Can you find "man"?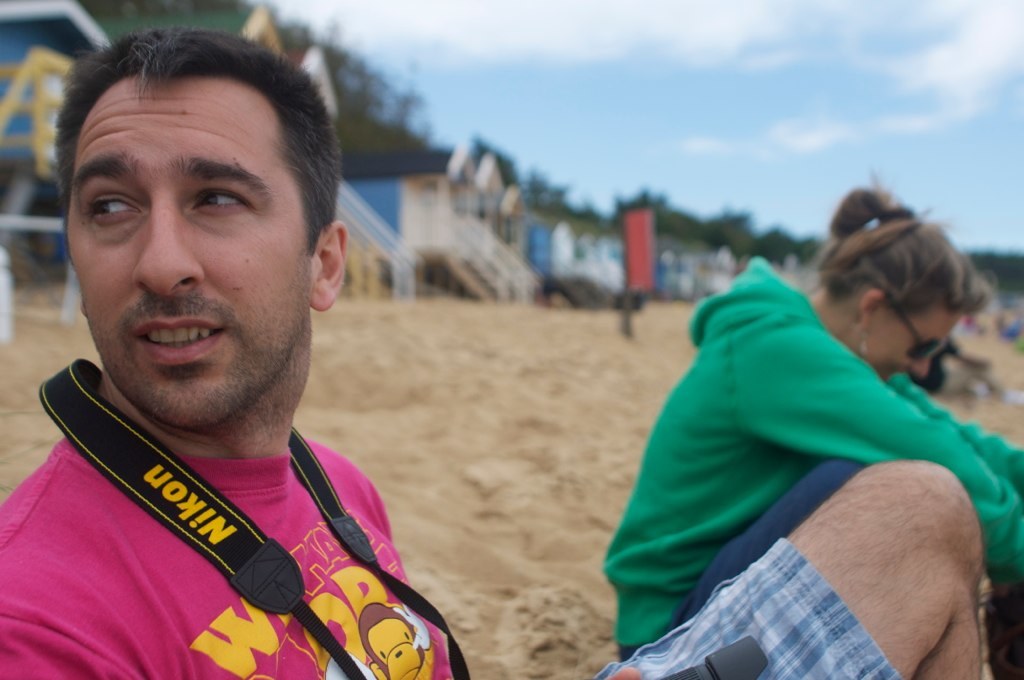
Yes, bounding box: x1=0, y1=30, x2=510, y2=679.
